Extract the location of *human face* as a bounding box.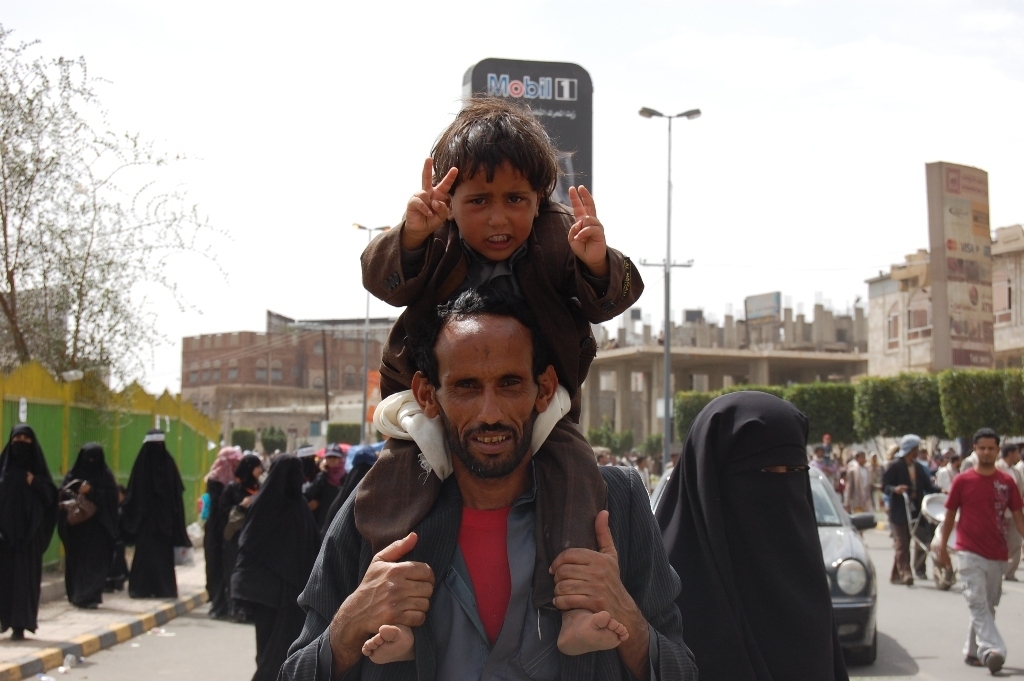
(447, 144, 550, 265).
